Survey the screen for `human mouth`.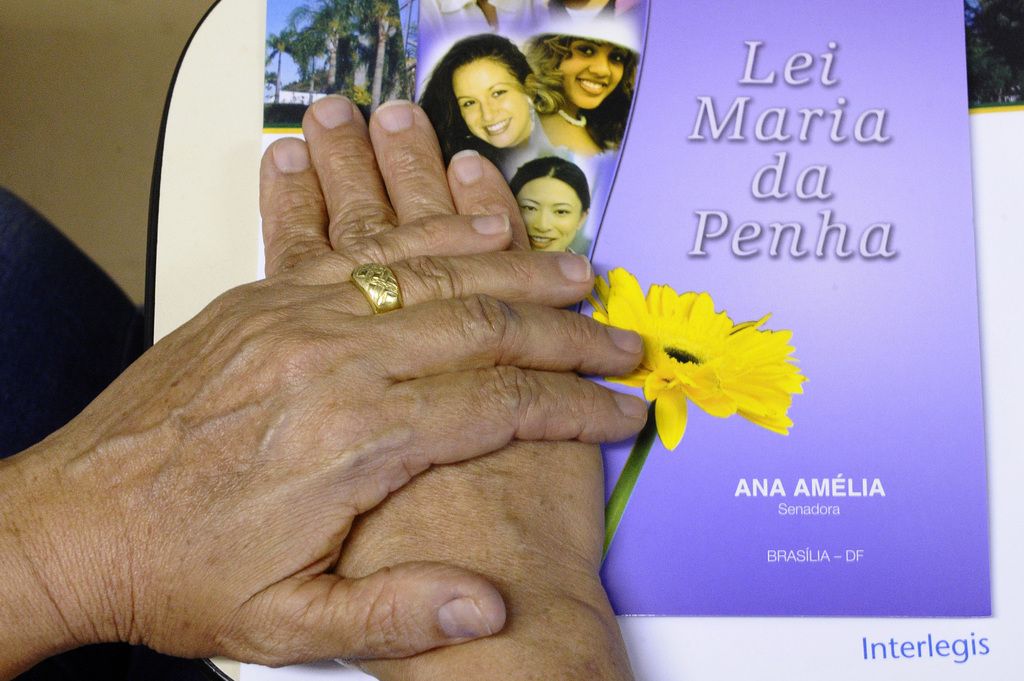
Survey found: Rect(481, 113, 513, 135).
